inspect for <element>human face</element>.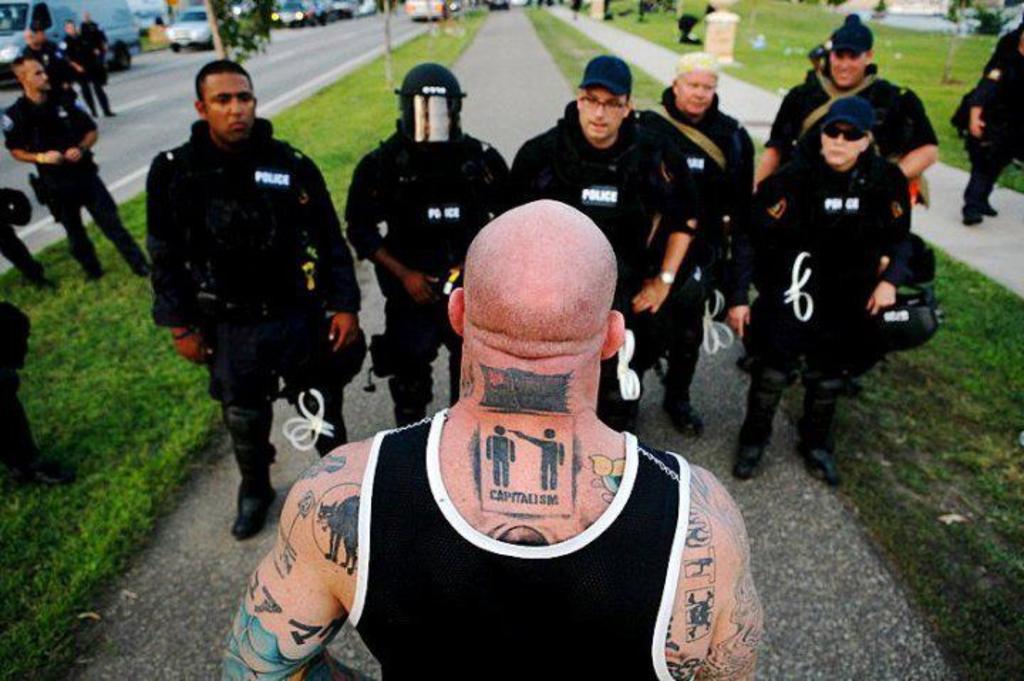
Inspection: (left=673, top=68, right=718, bottom=108).
